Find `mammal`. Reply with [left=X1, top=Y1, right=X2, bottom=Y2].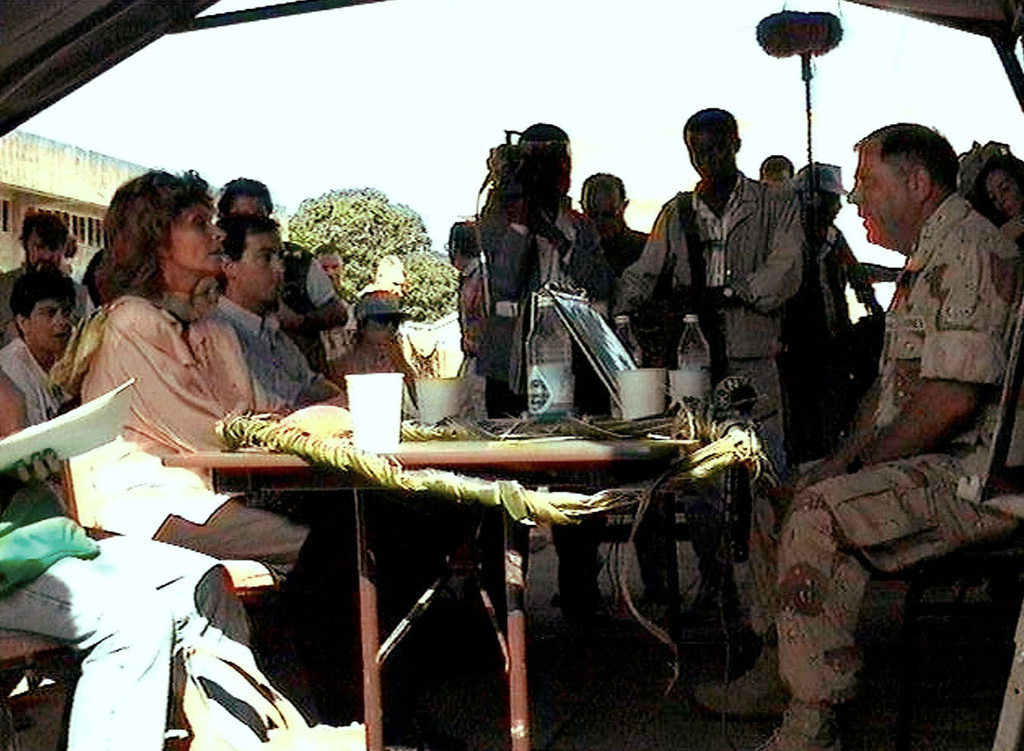
[left=770, top=118, right=1022, bottom=747].
